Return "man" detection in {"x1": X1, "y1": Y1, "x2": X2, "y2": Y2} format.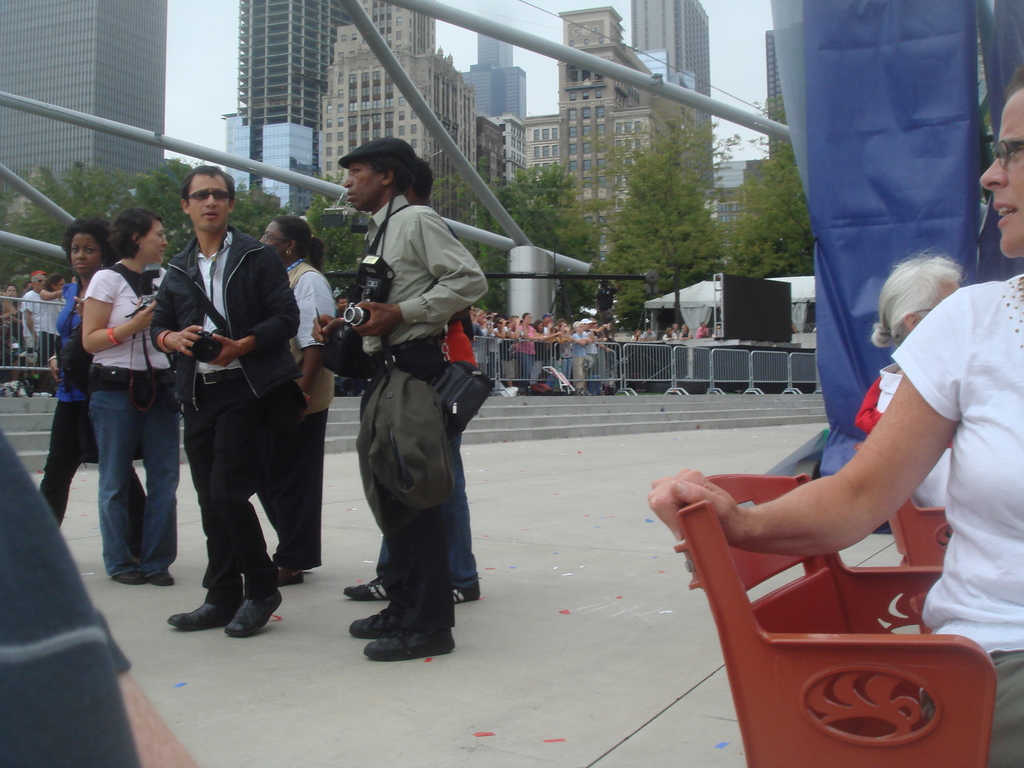
{"x1": 0, "y1": 430, "x2": 204, "y2": 767}.
